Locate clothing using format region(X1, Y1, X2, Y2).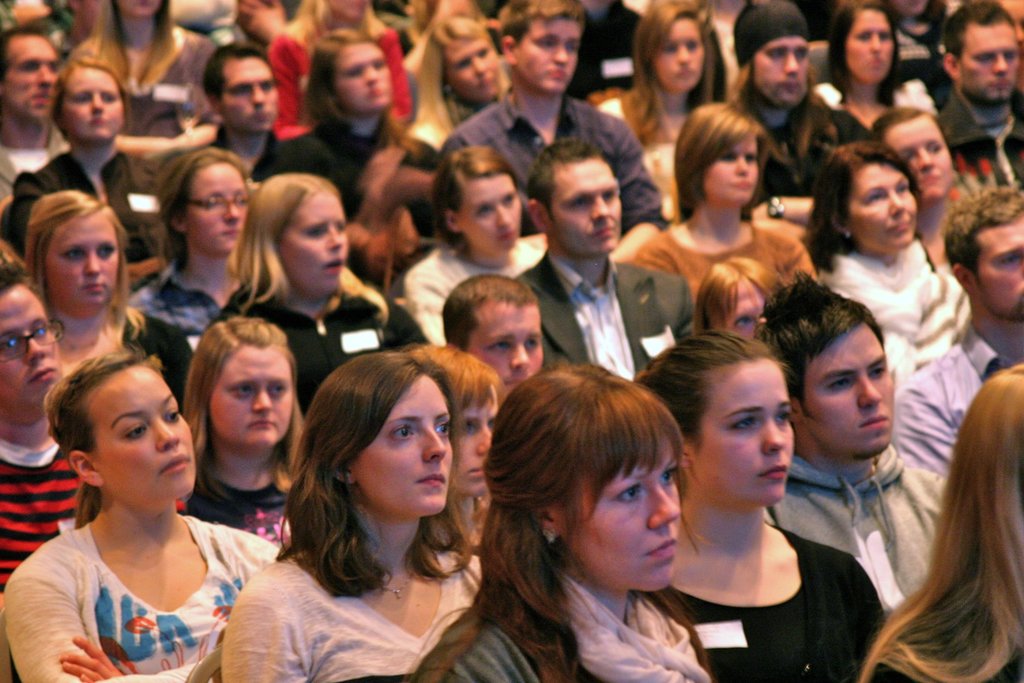
region(891, 319, 1014, 464).
